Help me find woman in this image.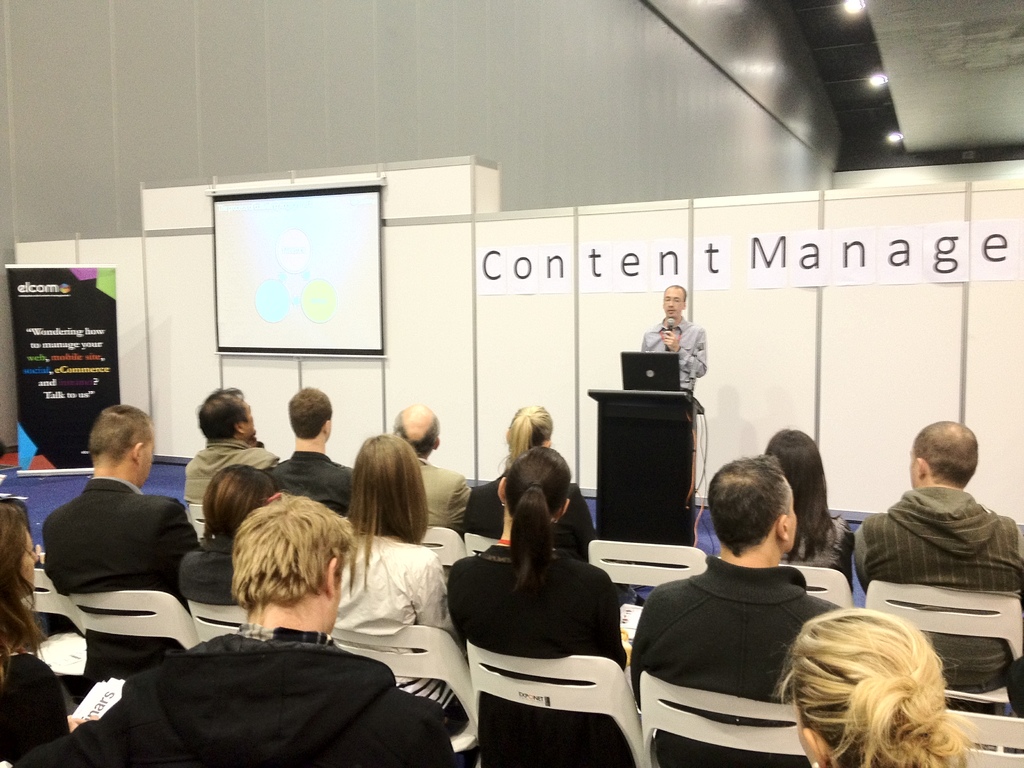
Found it: crop(465, 402, 646, 605).
